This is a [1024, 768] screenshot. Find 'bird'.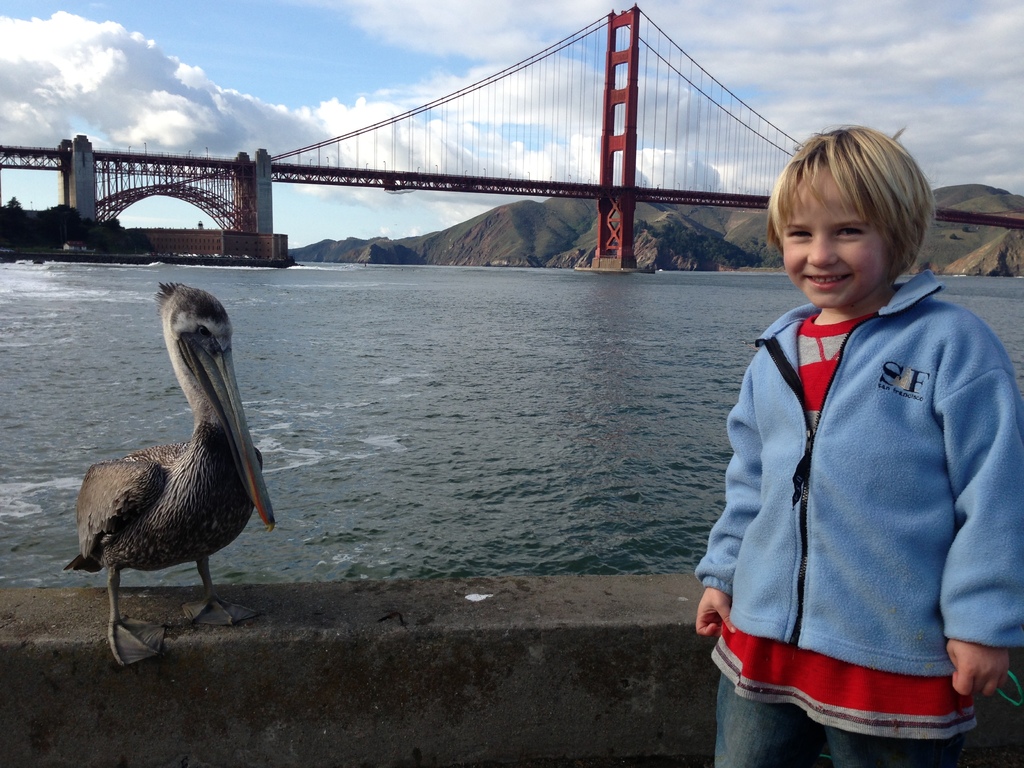
Bounding box: select_region(71, 285, 257, 652).
